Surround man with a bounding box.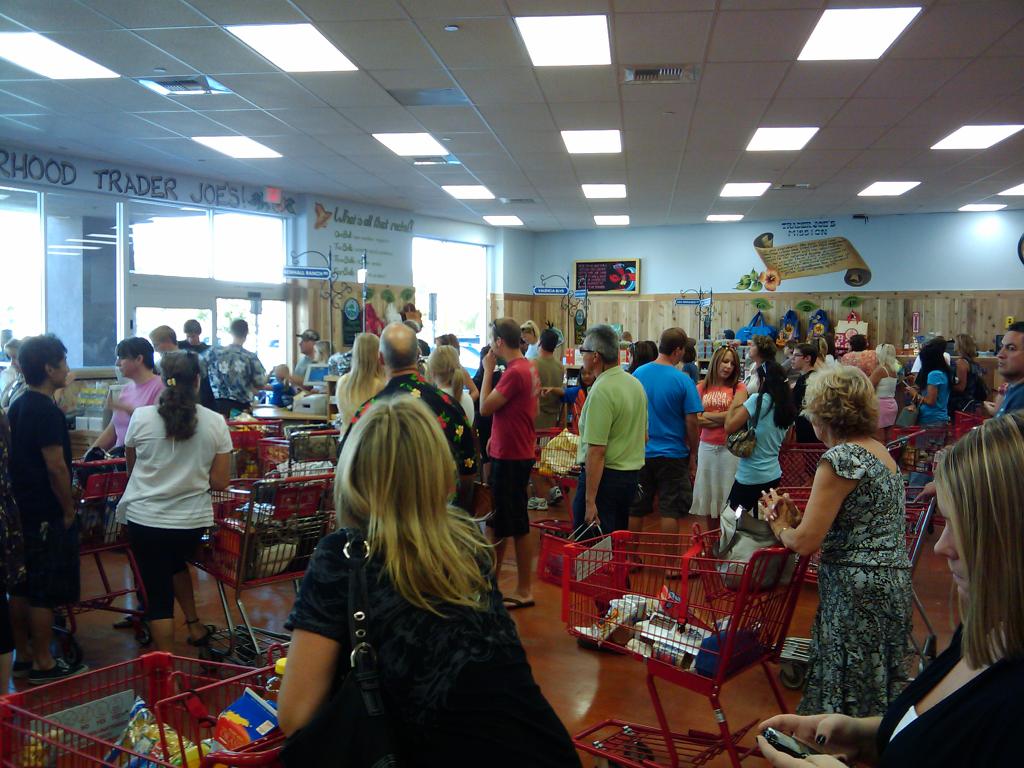
{"left": 997, "top": 318, "right": 1023, "bottom": 419}.
